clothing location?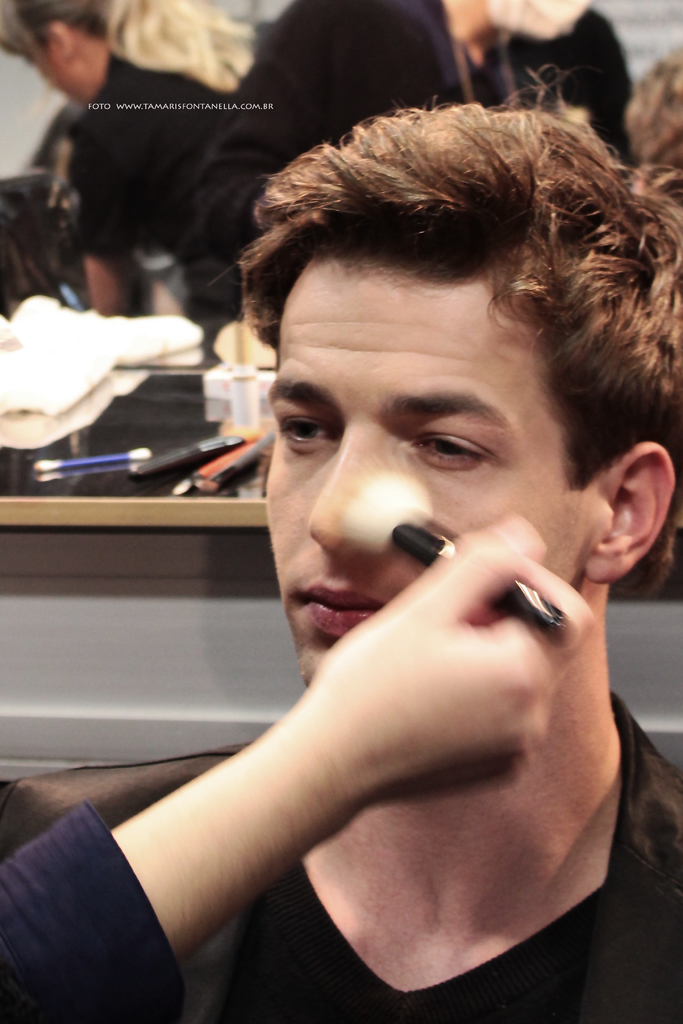
x1=4 y1=690 x2=682 y2=1018
